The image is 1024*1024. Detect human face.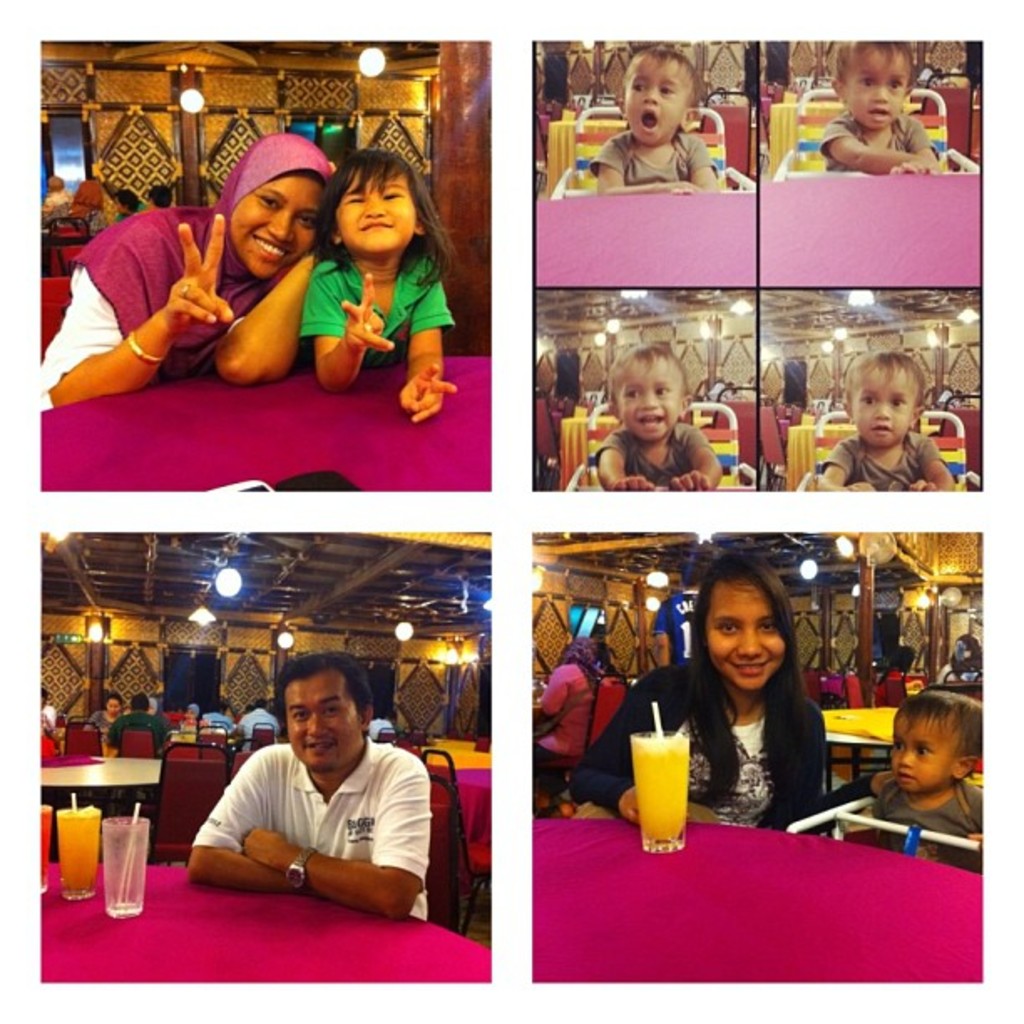
Detection: <box>286,664,365,771</box>.
